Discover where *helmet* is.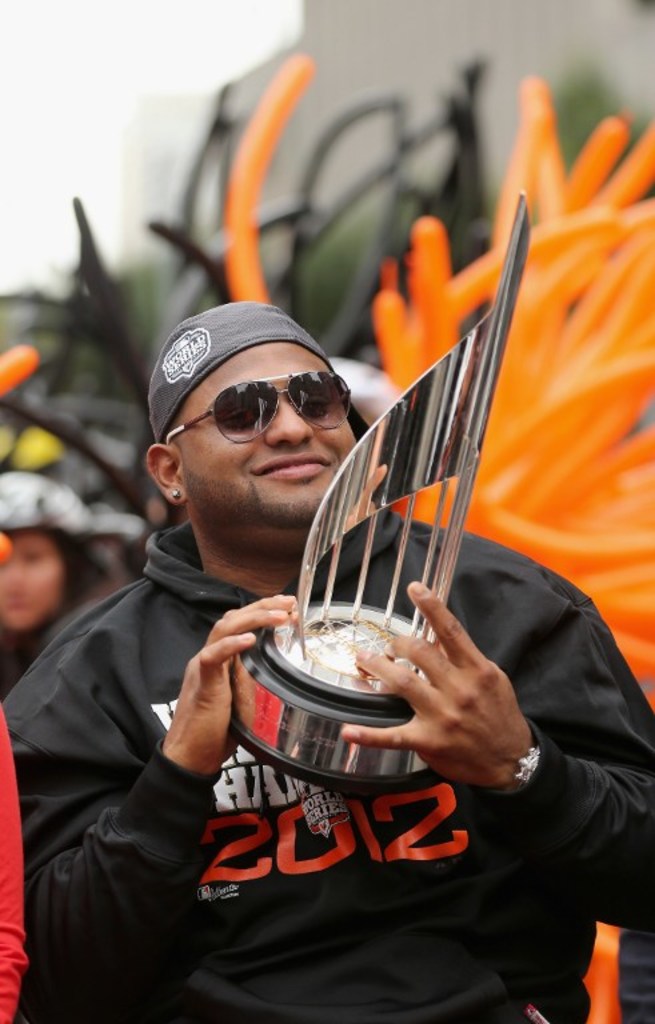
Discovered at box=[331, 355, 403, 417].
